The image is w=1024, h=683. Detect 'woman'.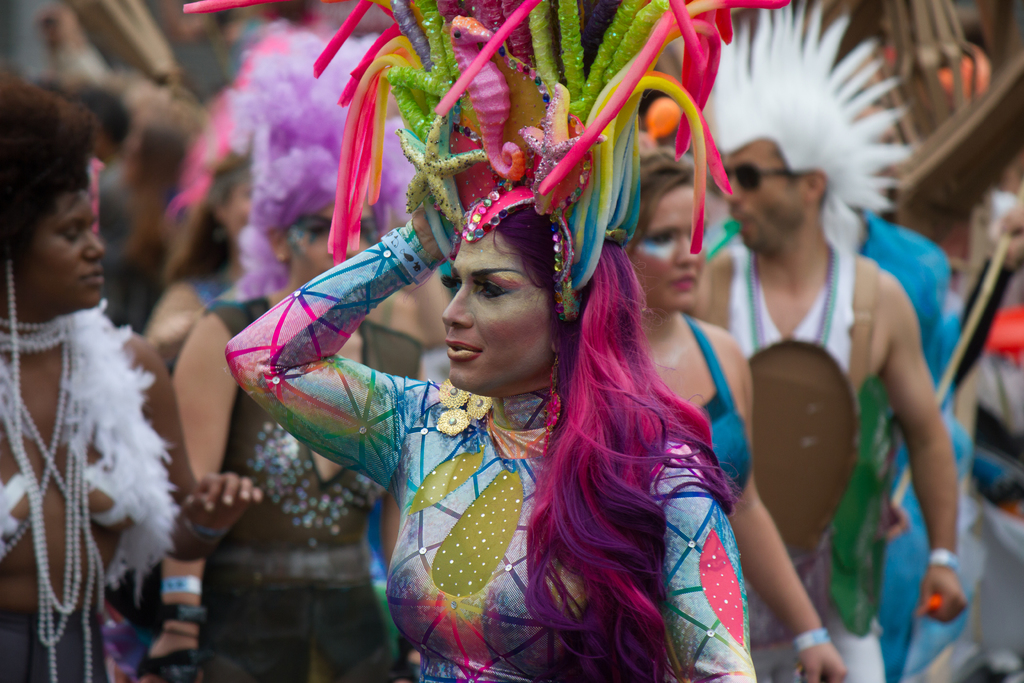
Detection: BBox(171, 208, 433, 682).
